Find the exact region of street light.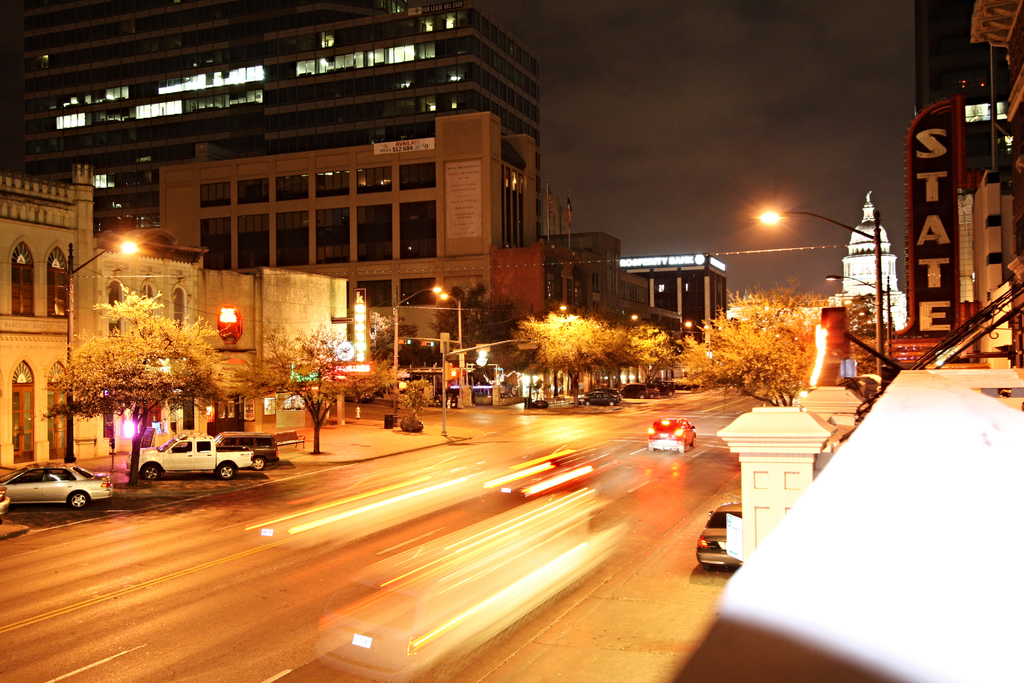
Exact region: (436,292,460,408).
